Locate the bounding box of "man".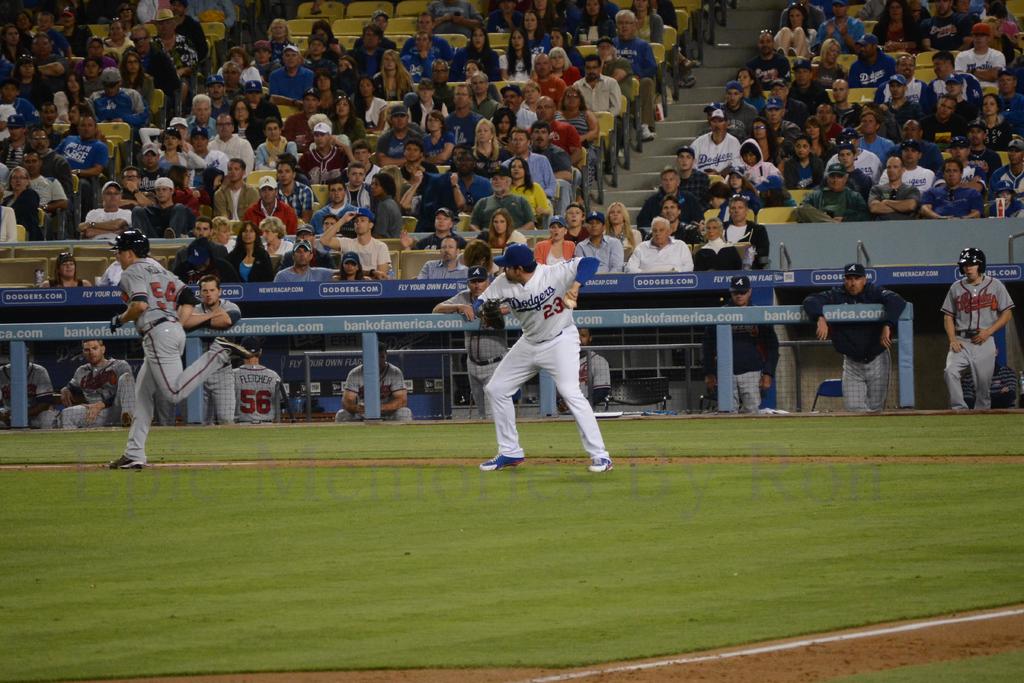
Bounding box: left=460, top=240, right=611, bottom=476.
